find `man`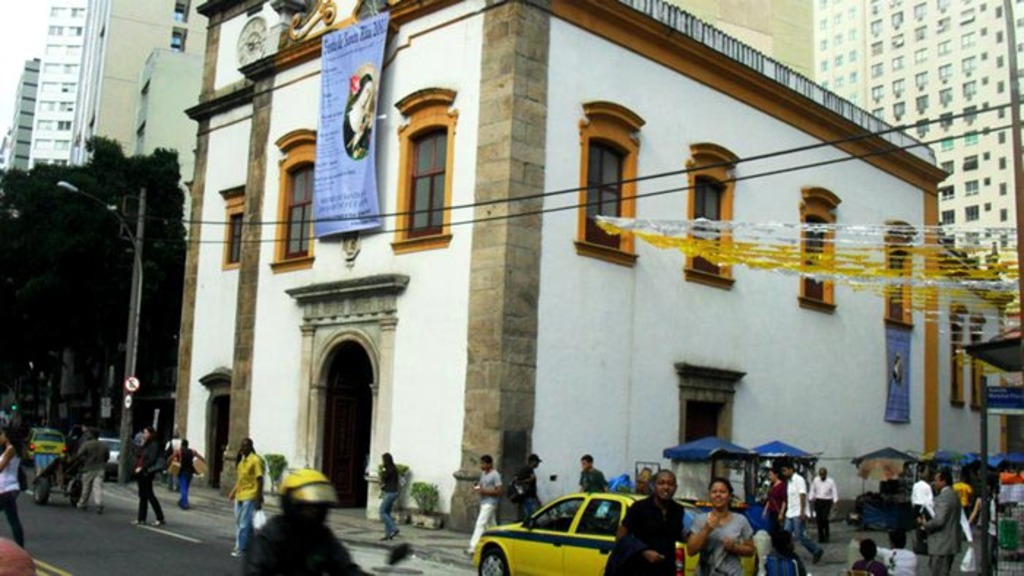
[left=75, top=428, right=110, bottom=516]
